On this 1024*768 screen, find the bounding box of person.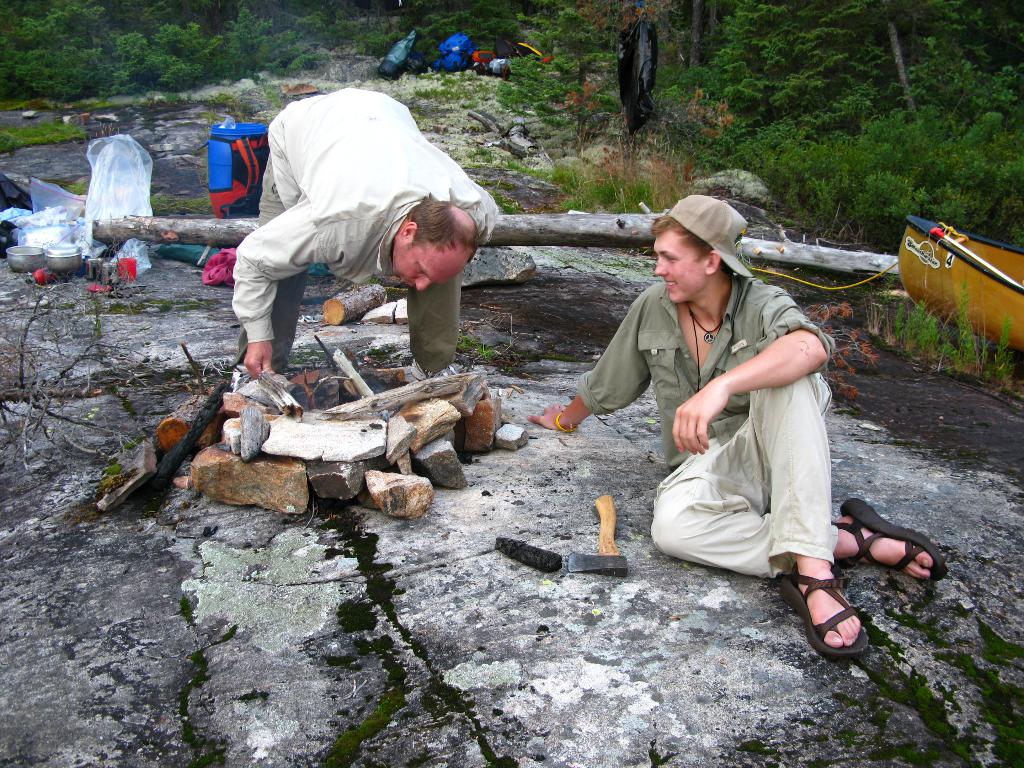
Bounding box: rect(536, 191, 947, 655).
